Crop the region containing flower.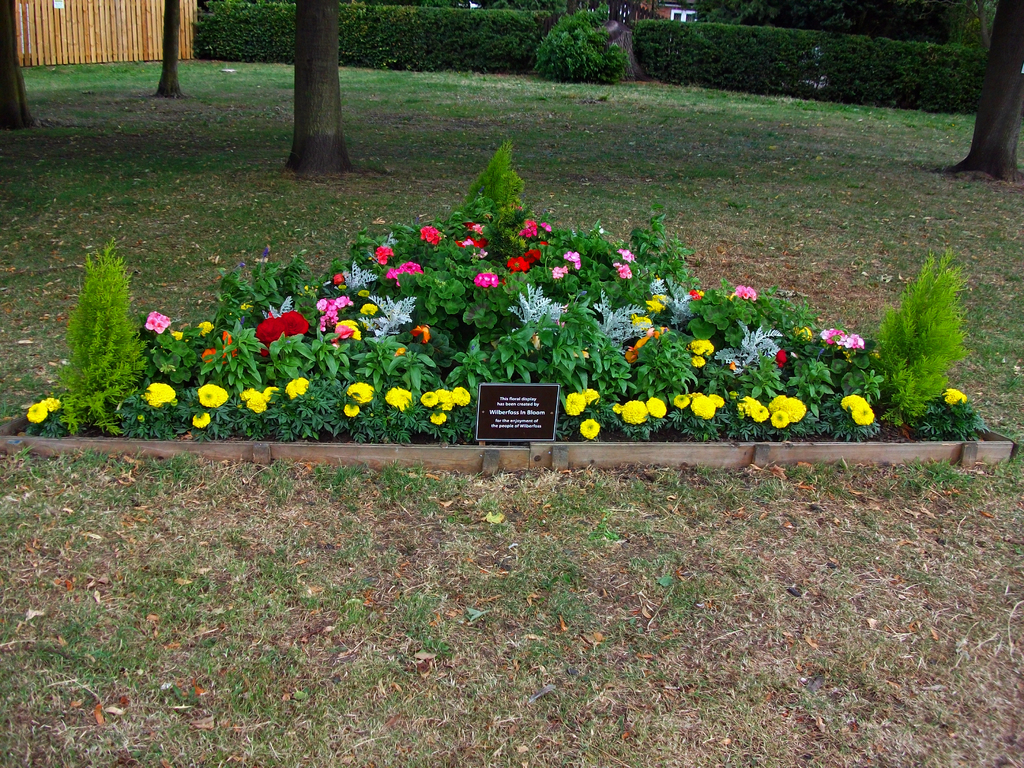
Crop region: <region>29, 399, 46, 426</region>.
